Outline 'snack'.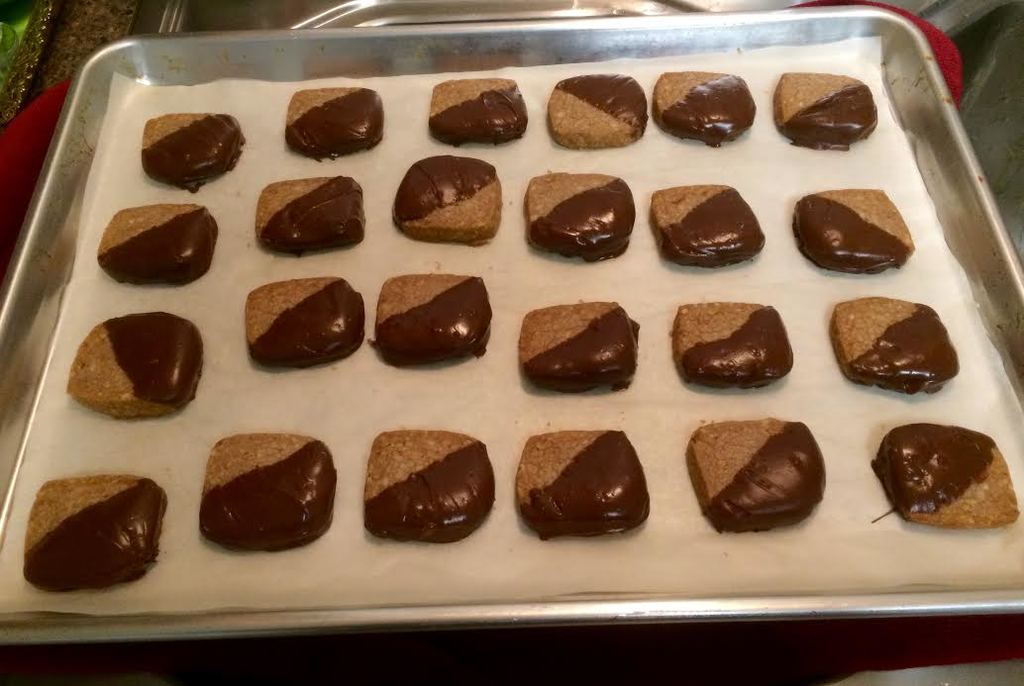
Outline: bbox=[65, 311, 199, 419].
